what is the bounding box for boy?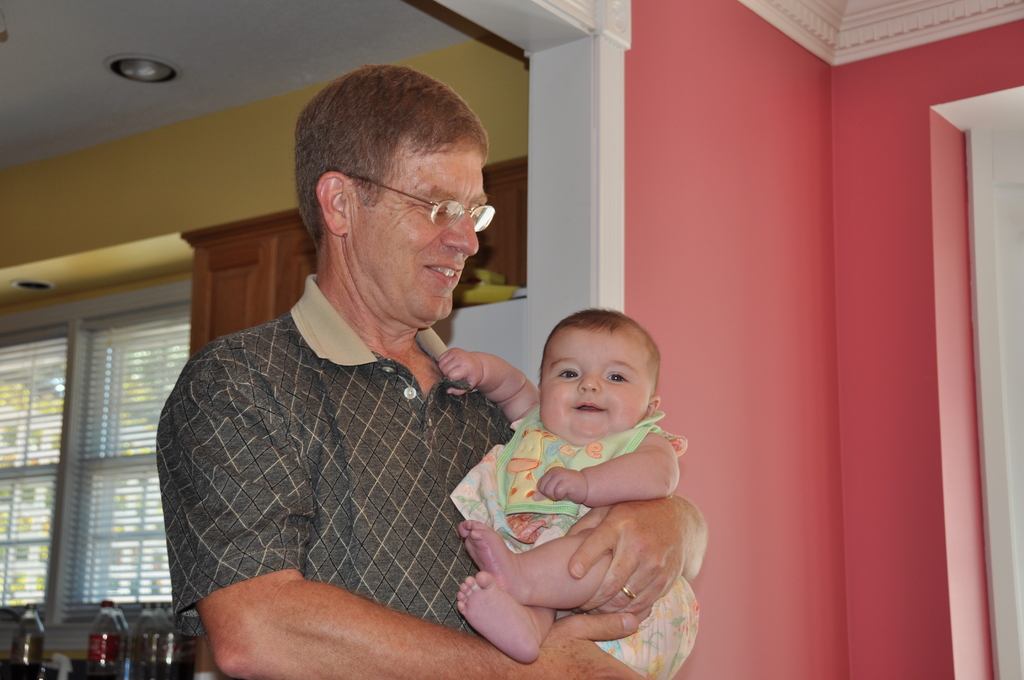
[401,248,675,653].
